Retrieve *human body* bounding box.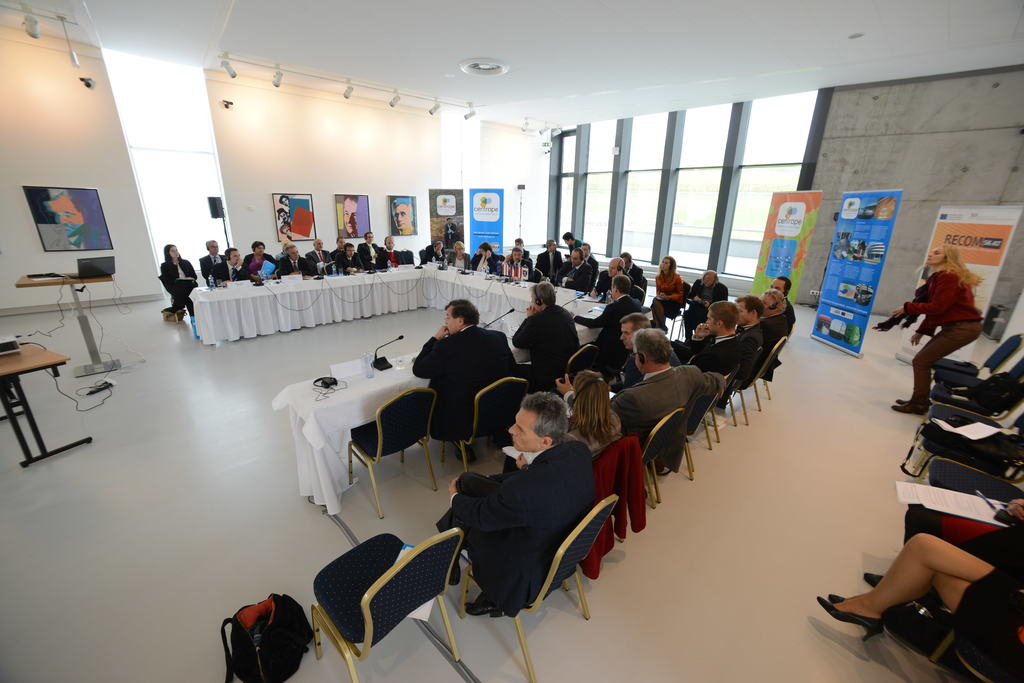
Bounding box: BBox(410, 301, 521, 447).
